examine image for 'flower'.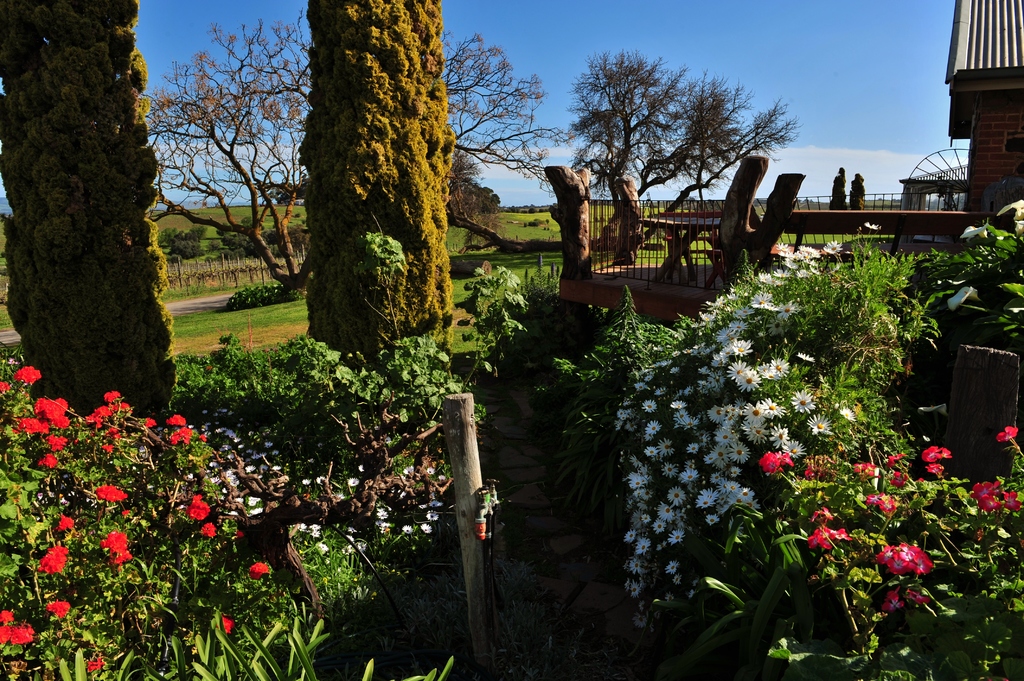
Examination result: <box>944,285,984,310</box>.
